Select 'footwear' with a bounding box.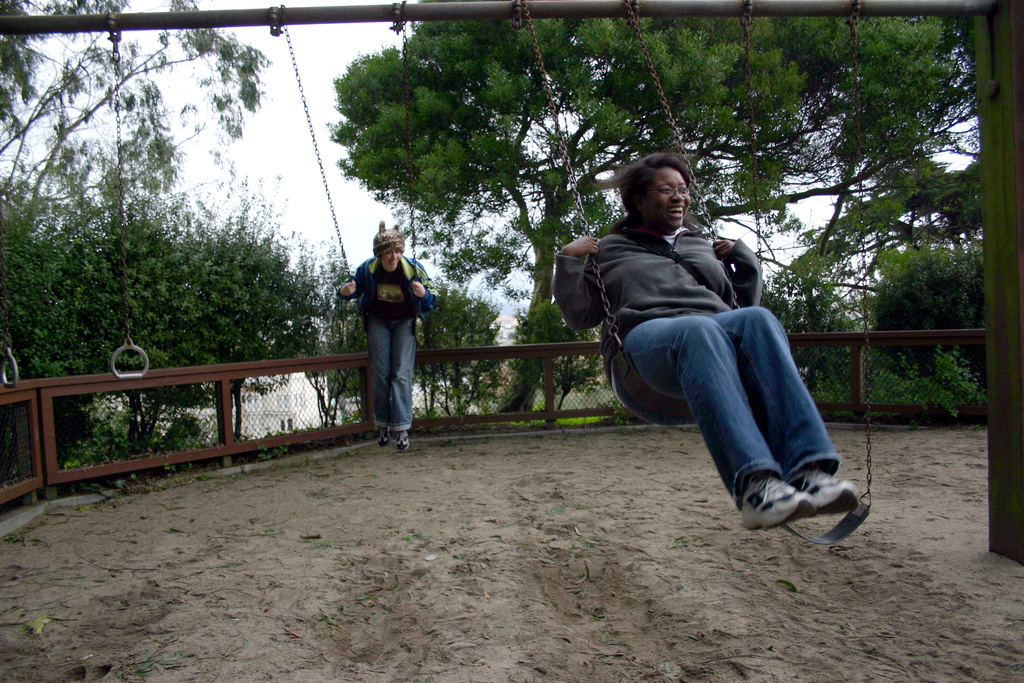
385/423/398/444.
